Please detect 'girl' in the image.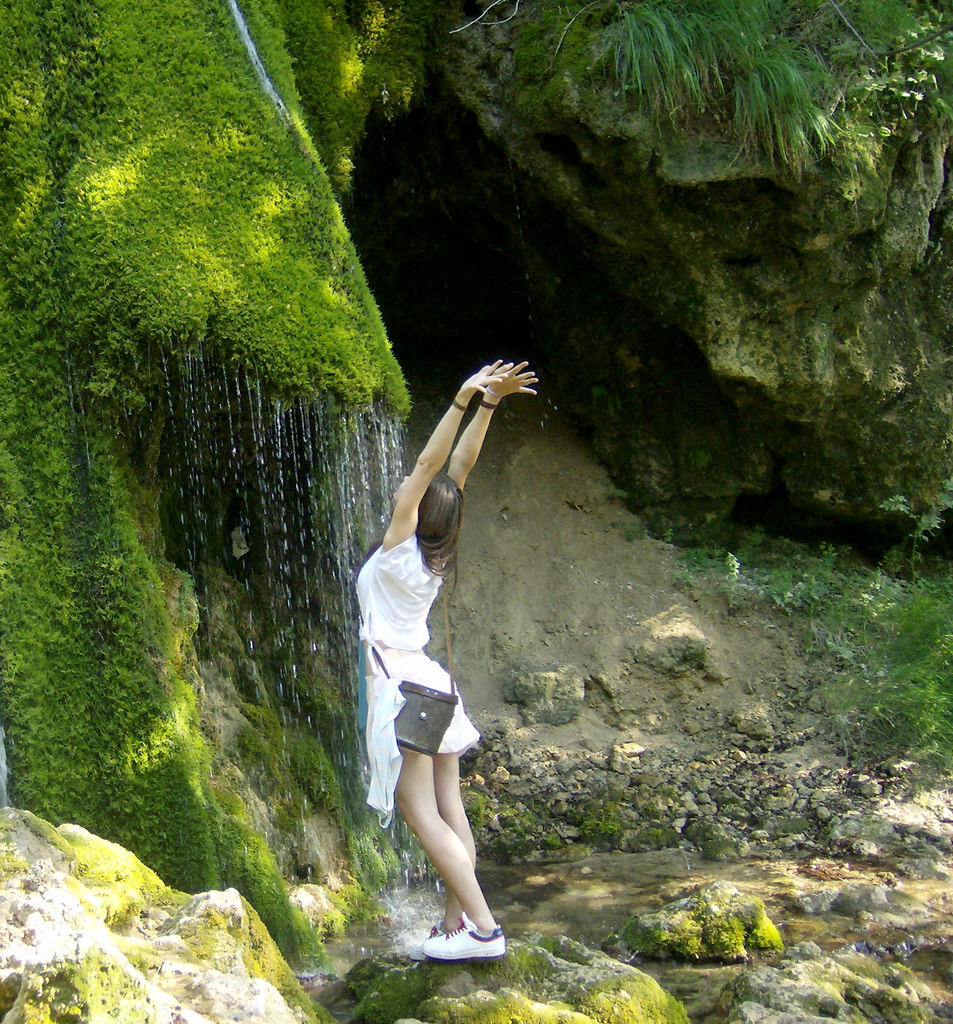
(353, 355, 543, 961).
